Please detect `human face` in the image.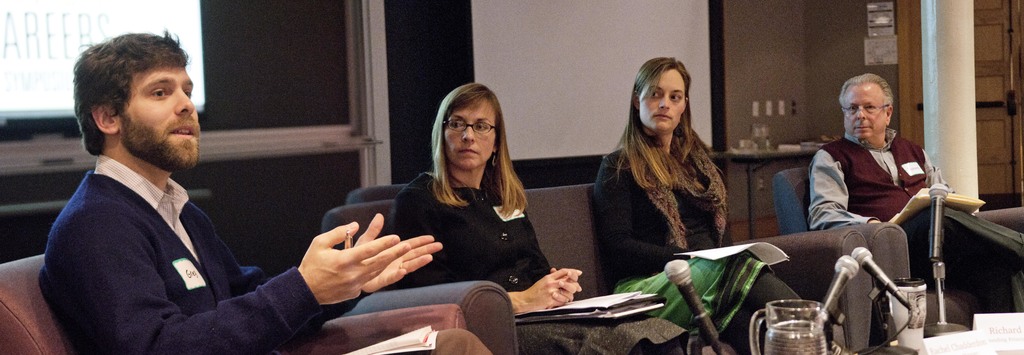
{"left": 118, "top": 67, "right": 195, "bottom": 174}.
